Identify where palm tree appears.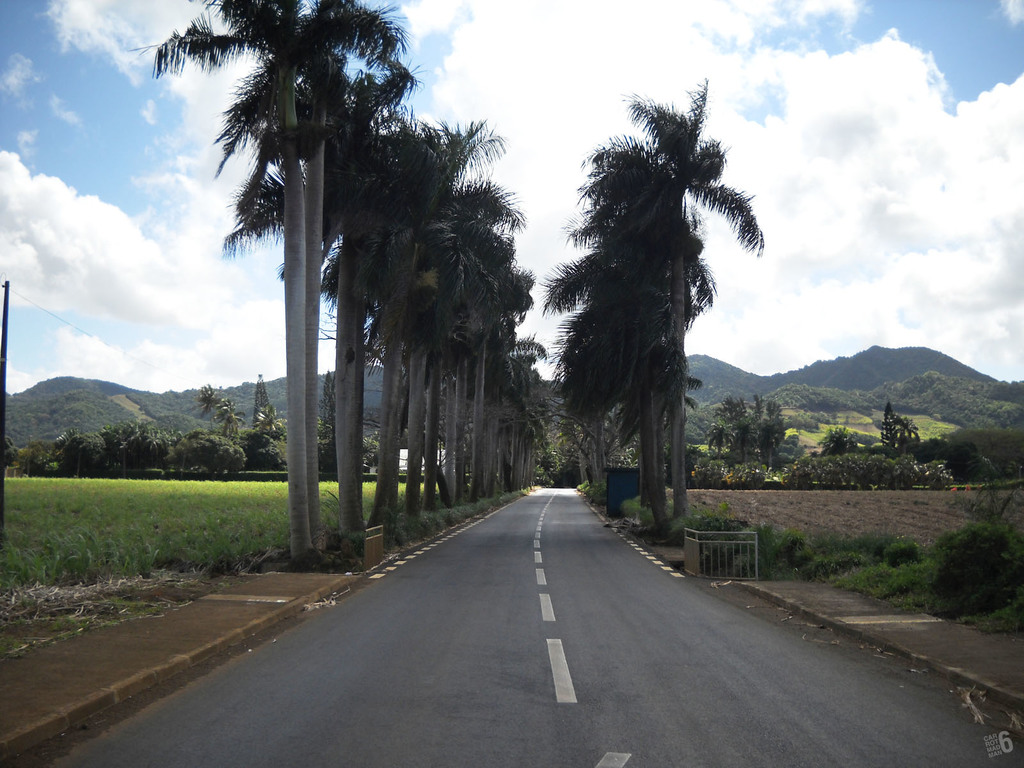
Appears at 417, 316, 523, 572.
